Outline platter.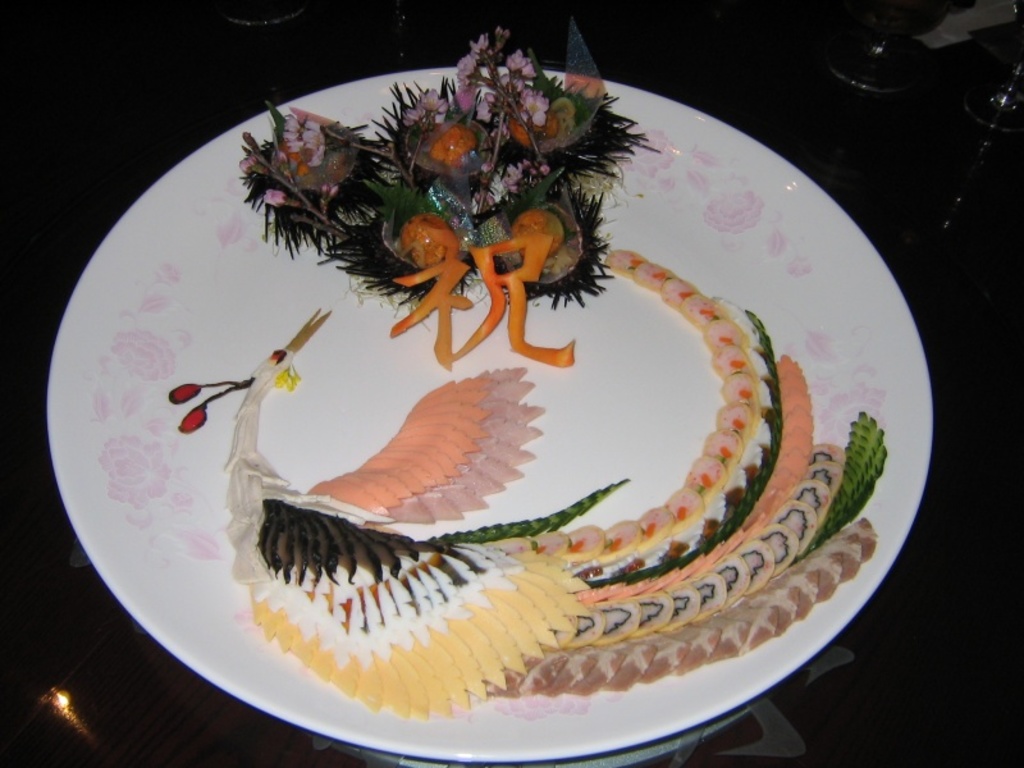
Outline: 47 67 937 756.
